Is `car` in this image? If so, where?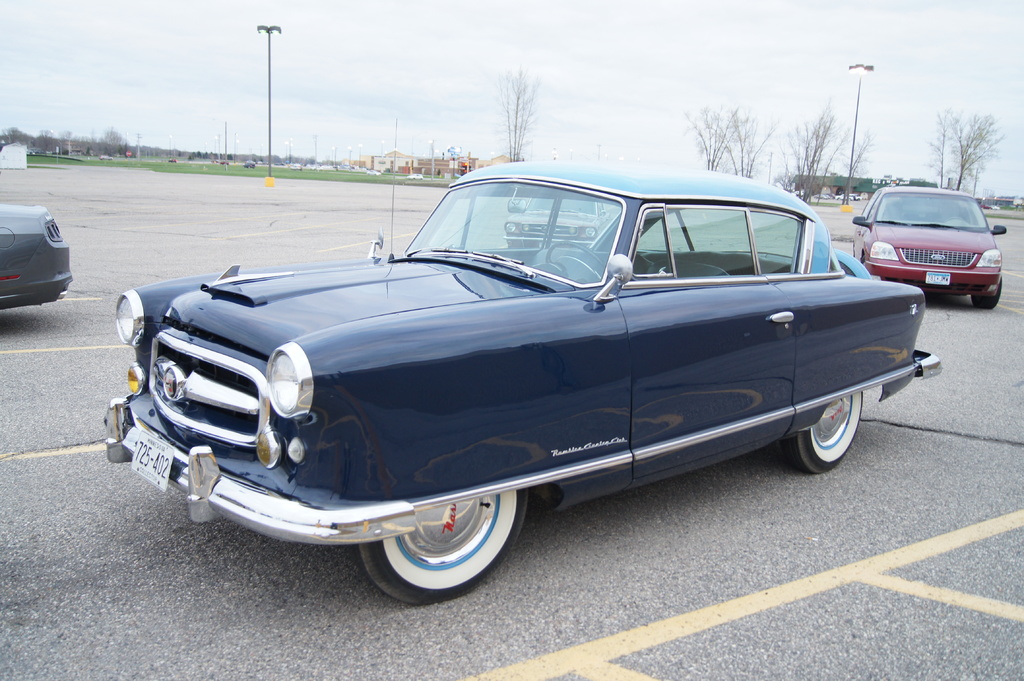
Yes, at bbox=[851, 184, 1008, 304].
